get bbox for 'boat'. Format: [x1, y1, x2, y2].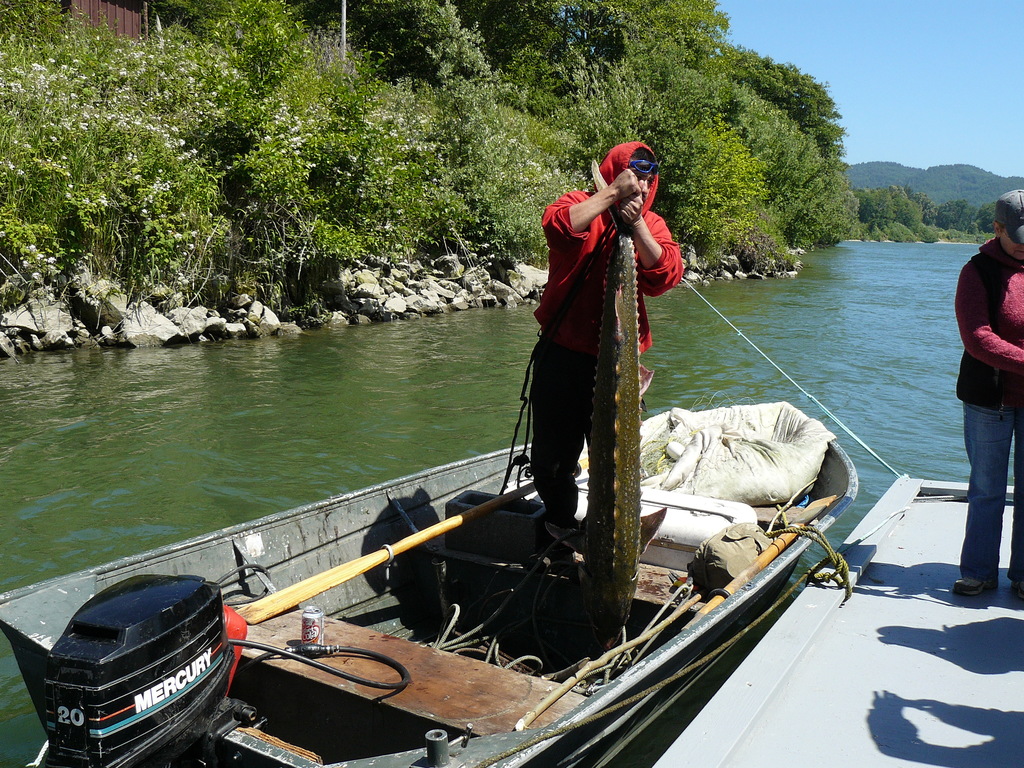
[45, 436, 881, 751].
